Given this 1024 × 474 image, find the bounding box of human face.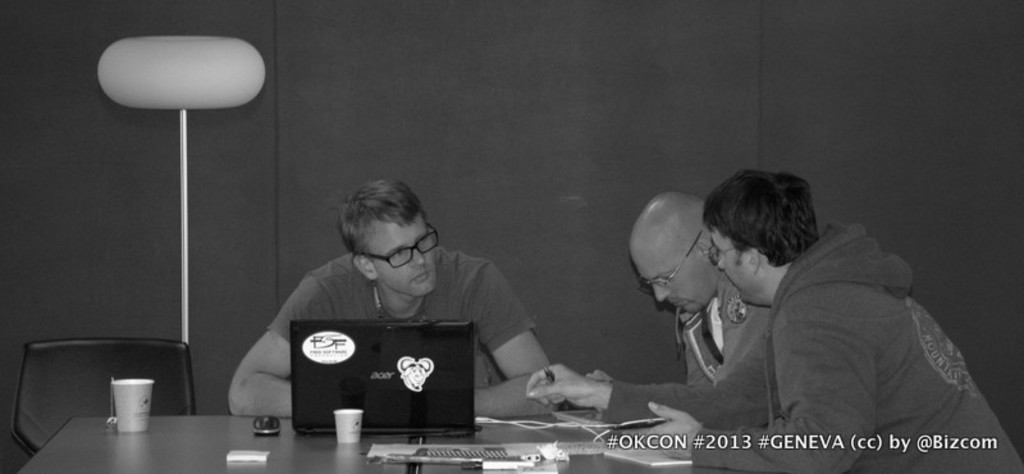
630,249,705,316.
